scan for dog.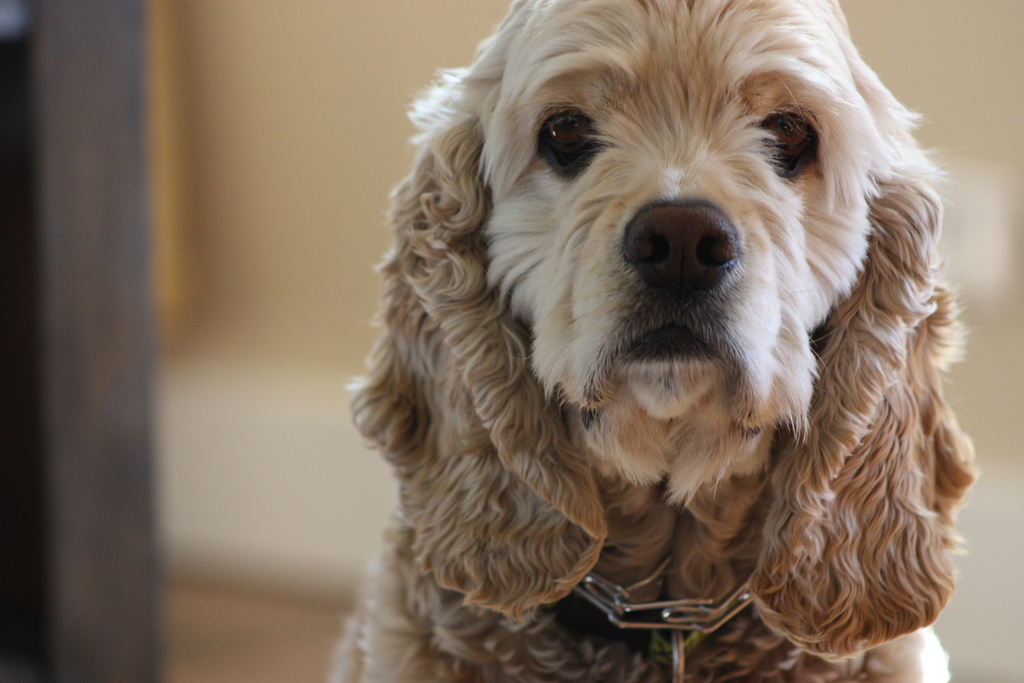
Scan result: box(321, 0, 981, 682).
